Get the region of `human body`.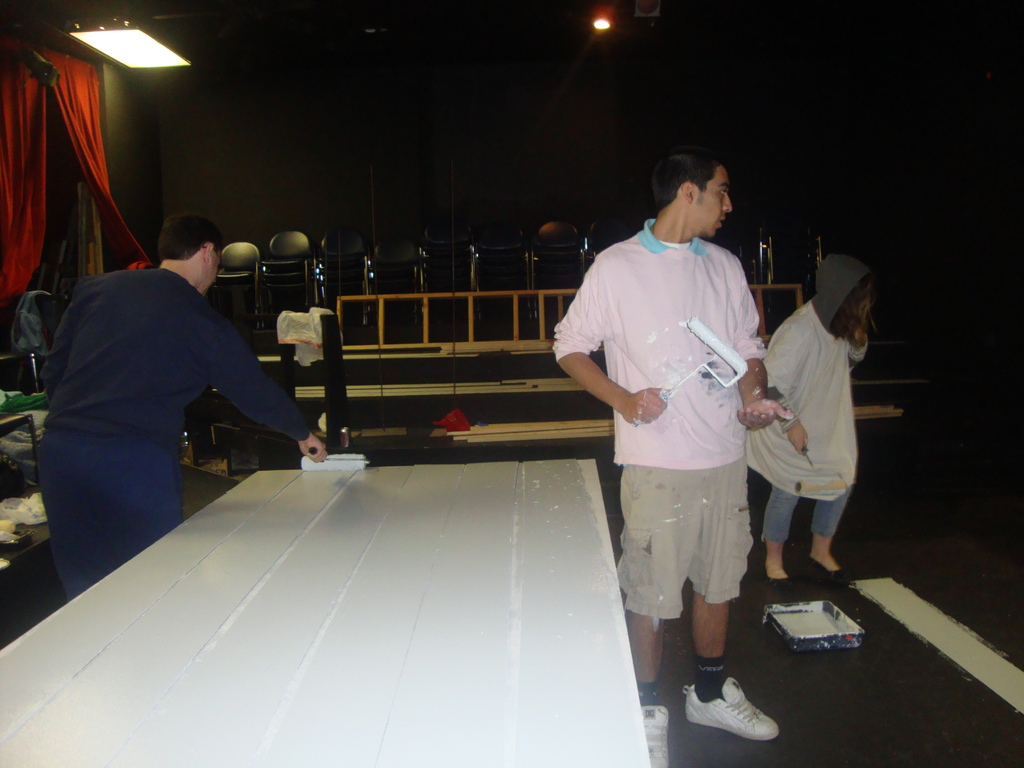
(575, 121, 776, 712).
